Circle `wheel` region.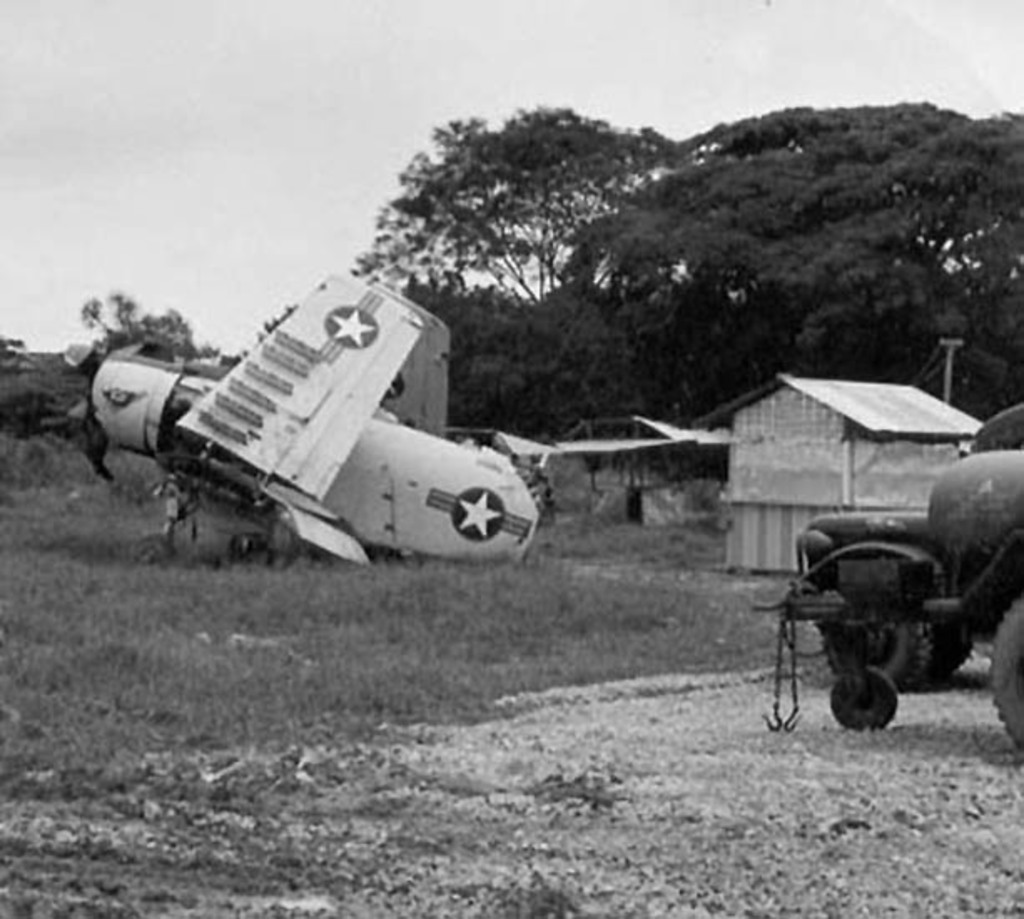
Region: 927, 630, 977, 680.
